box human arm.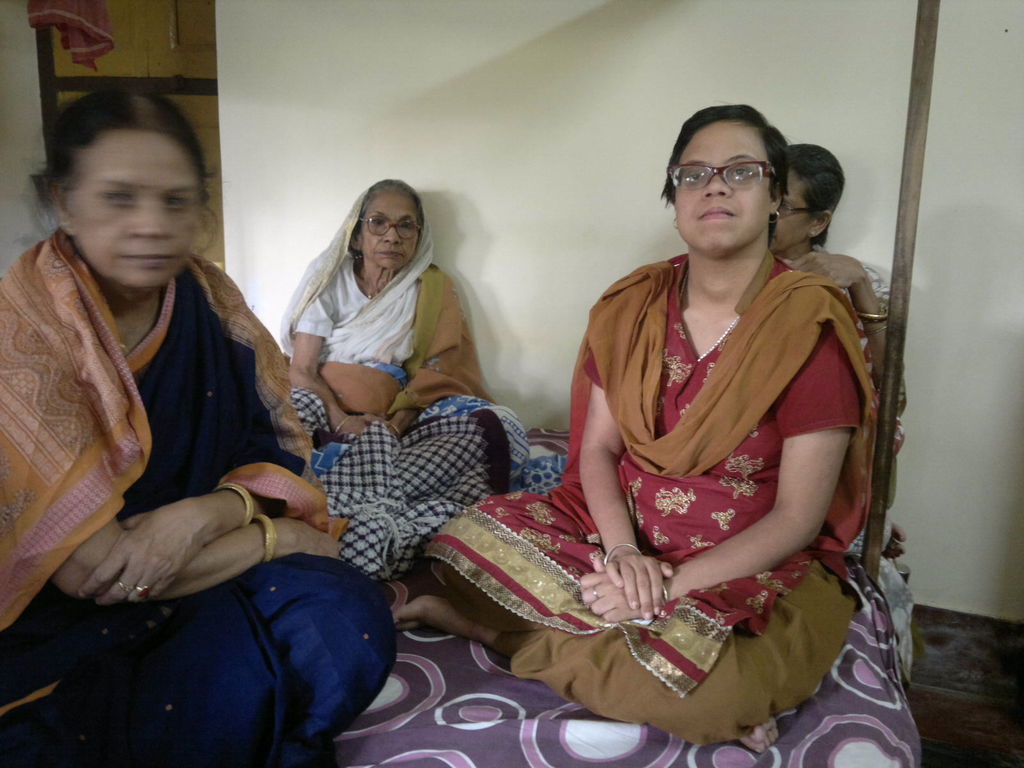
(left=380, top=286, right=467, bottom=428).
